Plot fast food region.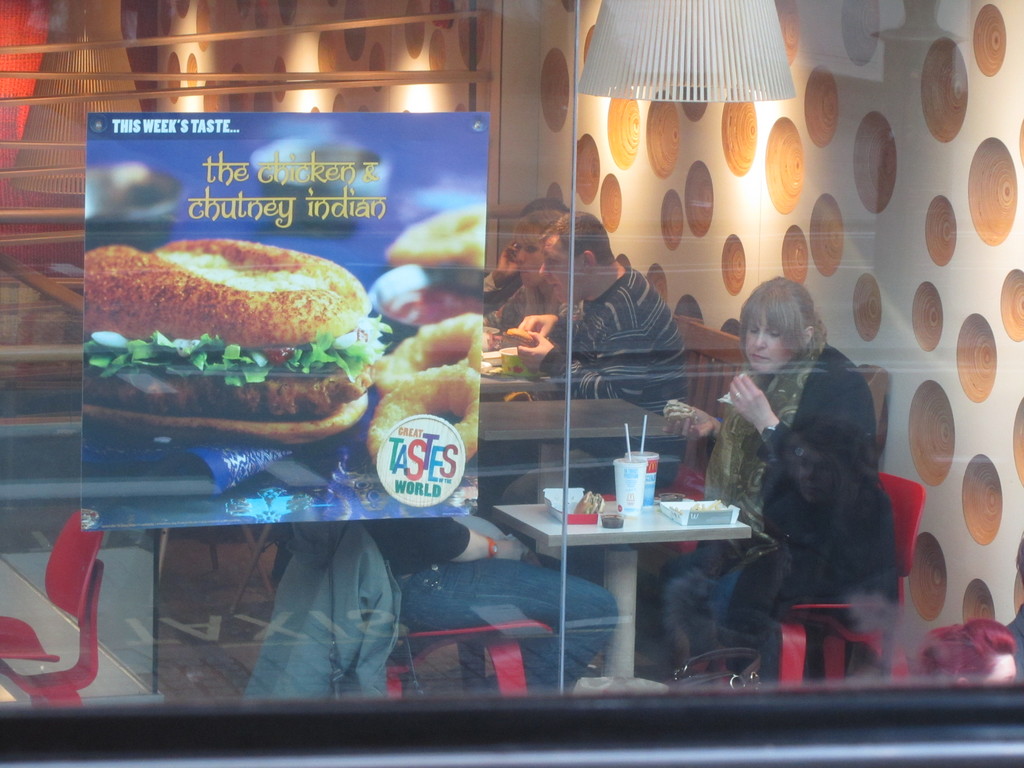
Plotted at crop(503, 324, 534, 348).
